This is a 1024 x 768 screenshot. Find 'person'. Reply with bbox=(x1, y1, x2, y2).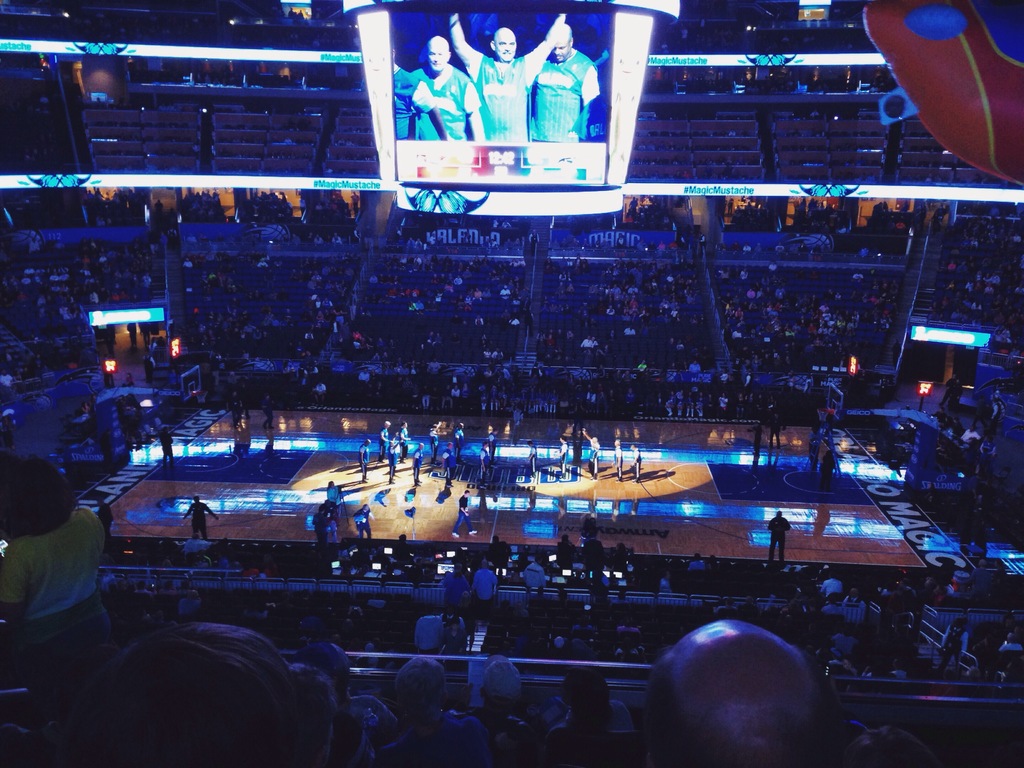
bbox=(656, 240, 667, 253).
